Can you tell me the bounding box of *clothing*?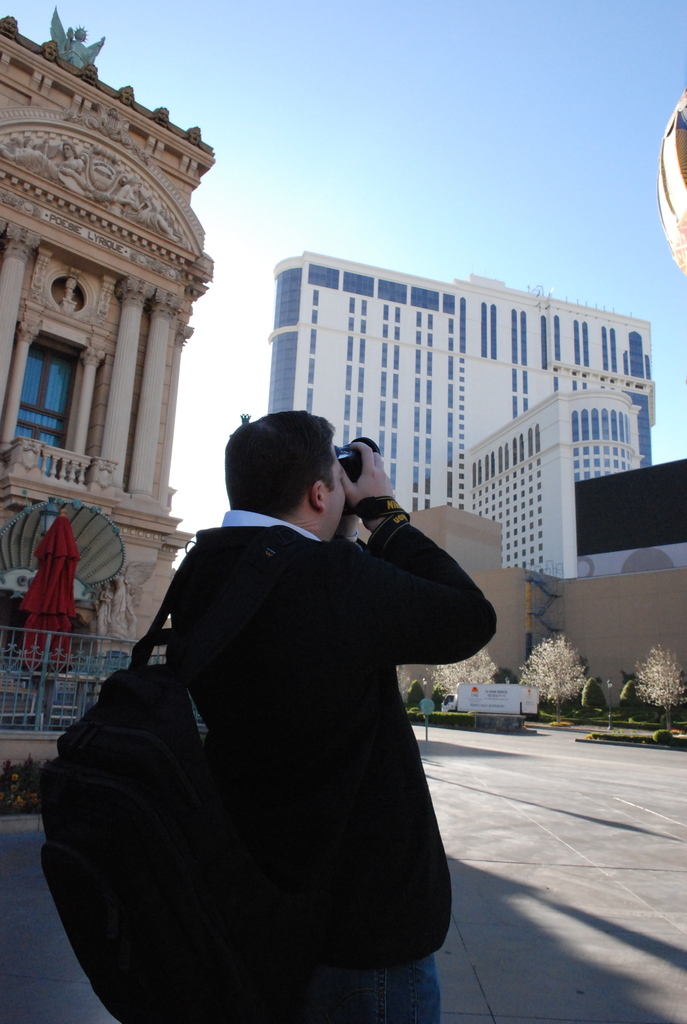
112 577 123 629.
